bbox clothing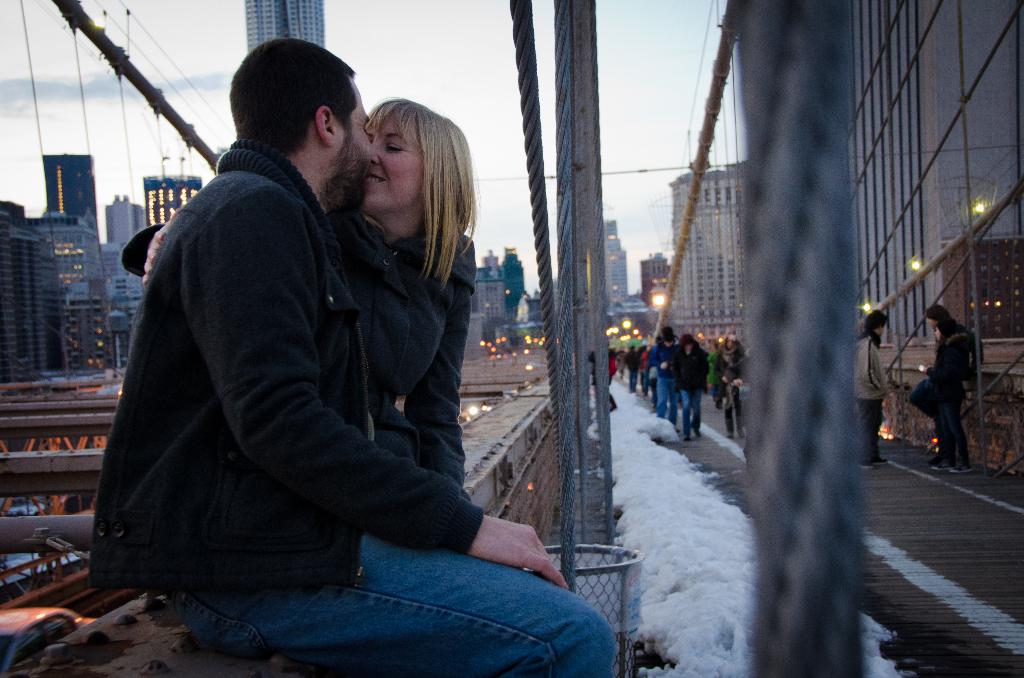
pyautogui.locateOnScreen(652, 341, 671, 376)
